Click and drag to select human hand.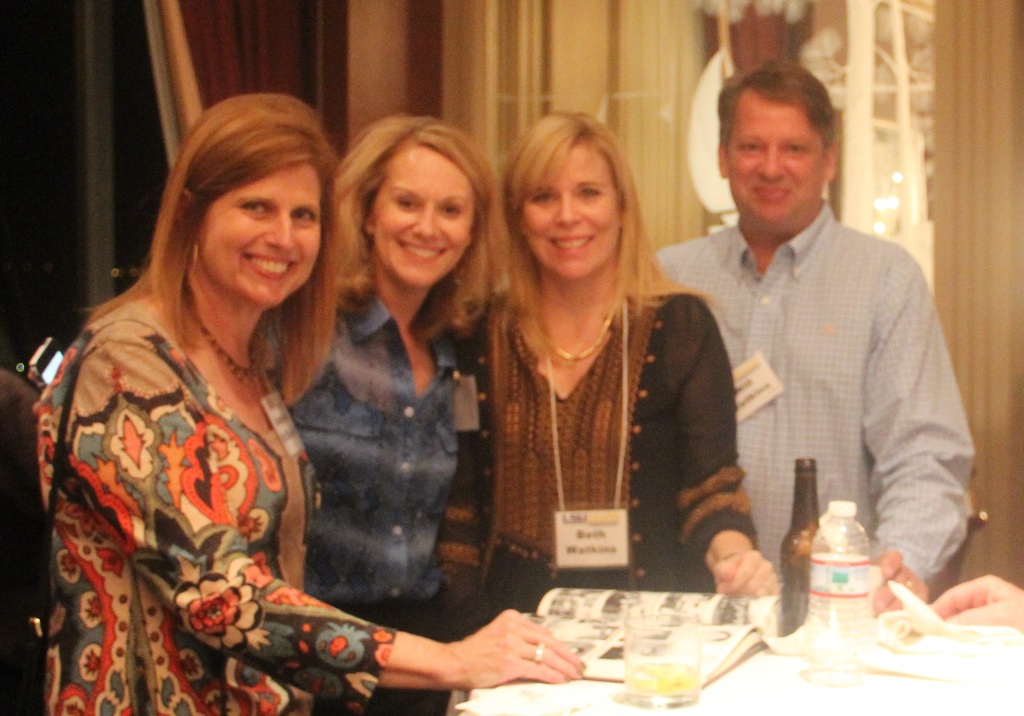
Selection: 415, 614, 581, 696.
